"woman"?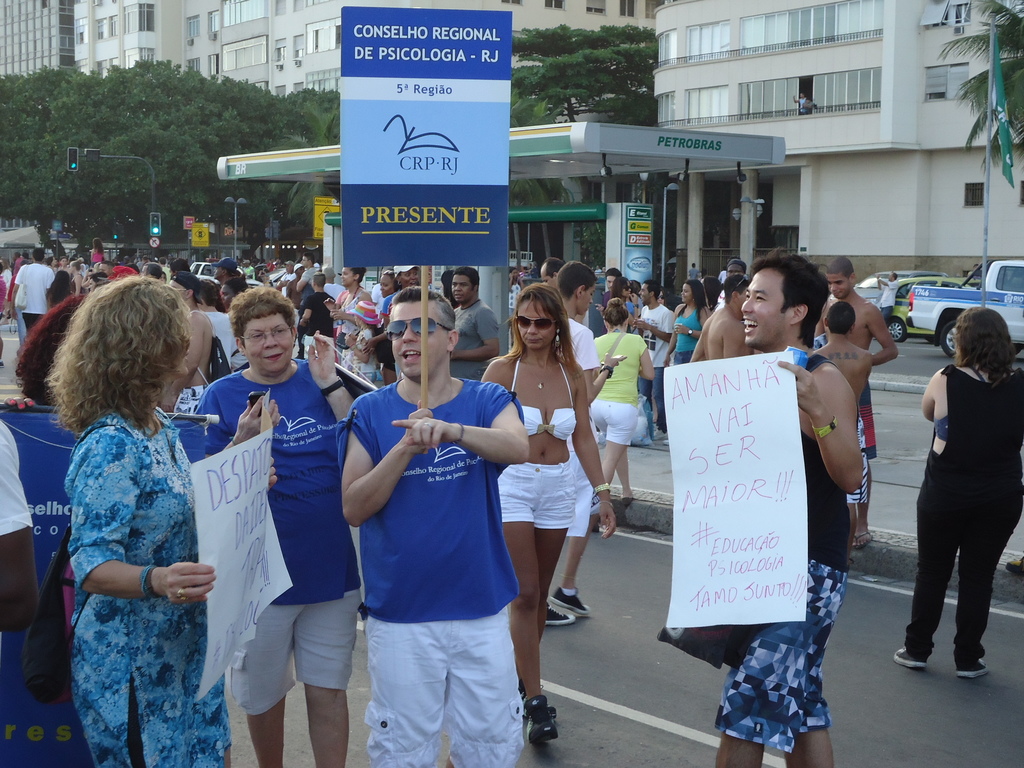
(left=139, top=260, right=164, bottom=283)
